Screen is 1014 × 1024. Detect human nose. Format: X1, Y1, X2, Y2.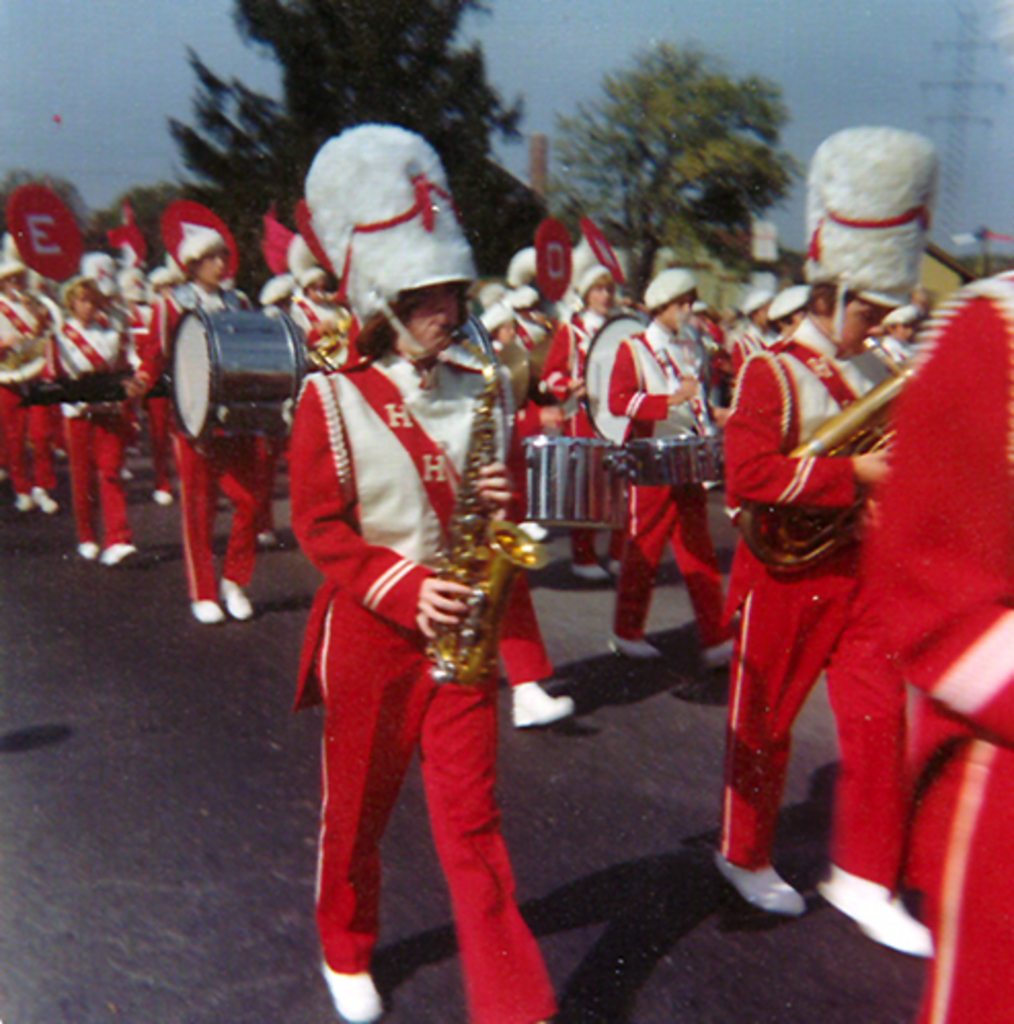
858, 322, 885, 337.
